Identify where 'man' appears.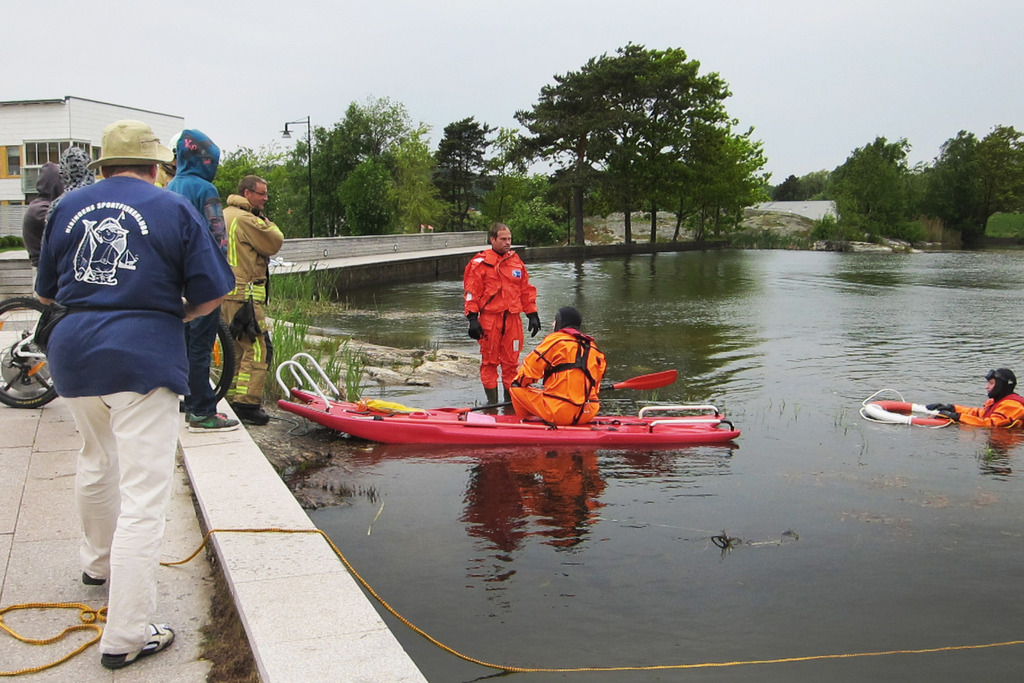
Appears at locate(509, 308, 607, 426).
